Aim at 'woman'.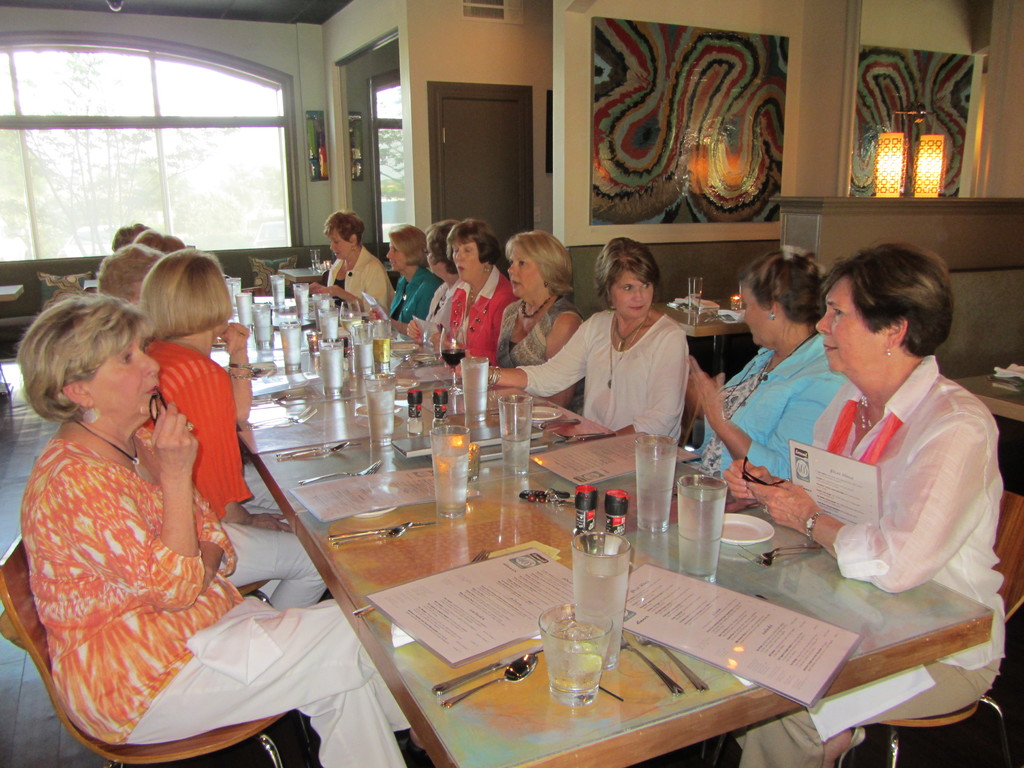
Aimed at (x1=419, y1=220, x2=518, y2=355).
